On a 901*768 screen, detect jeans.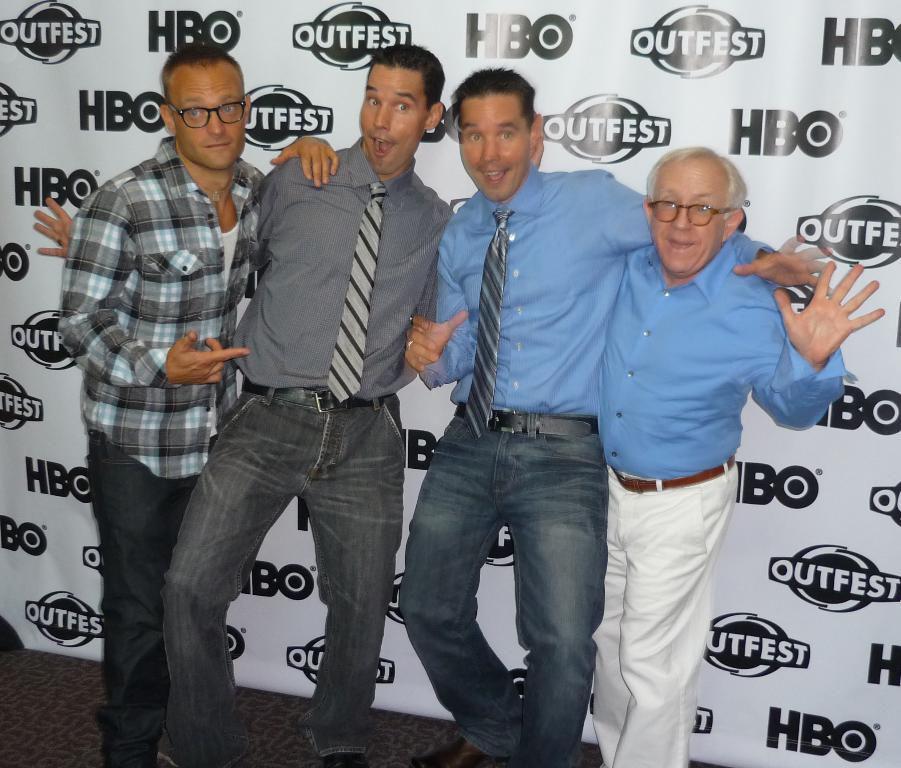
94 434 200 767.
